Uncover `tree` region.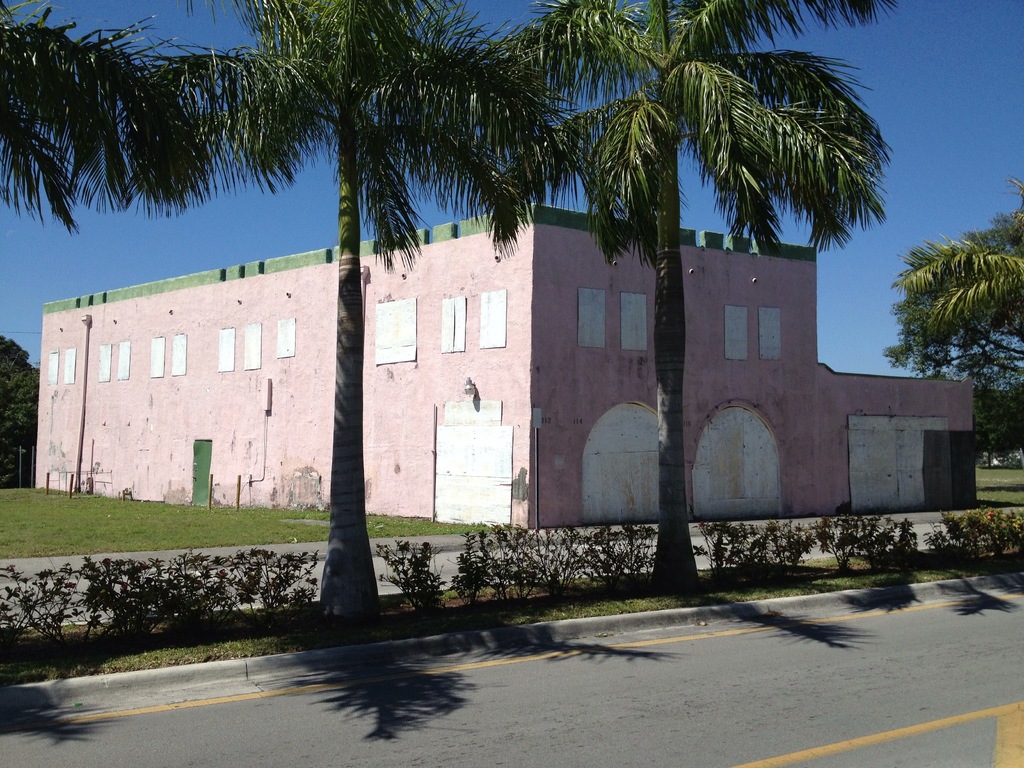
Uncovered: select_region(0, 332, 38, 490).
